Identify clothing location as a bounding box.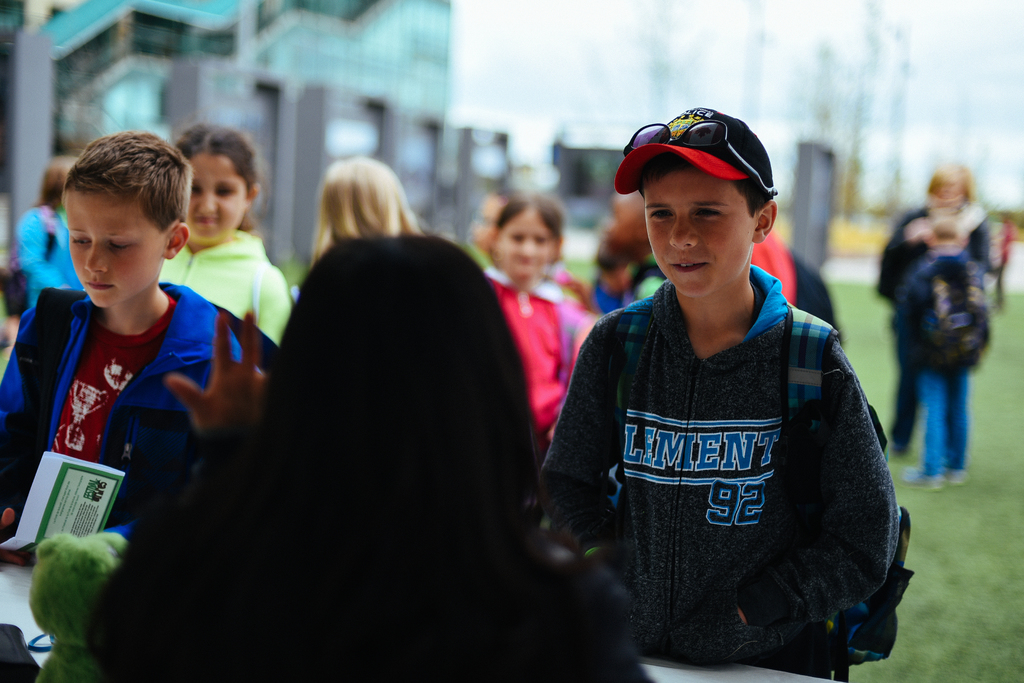
l=148, t=207, r=296, b=380.
